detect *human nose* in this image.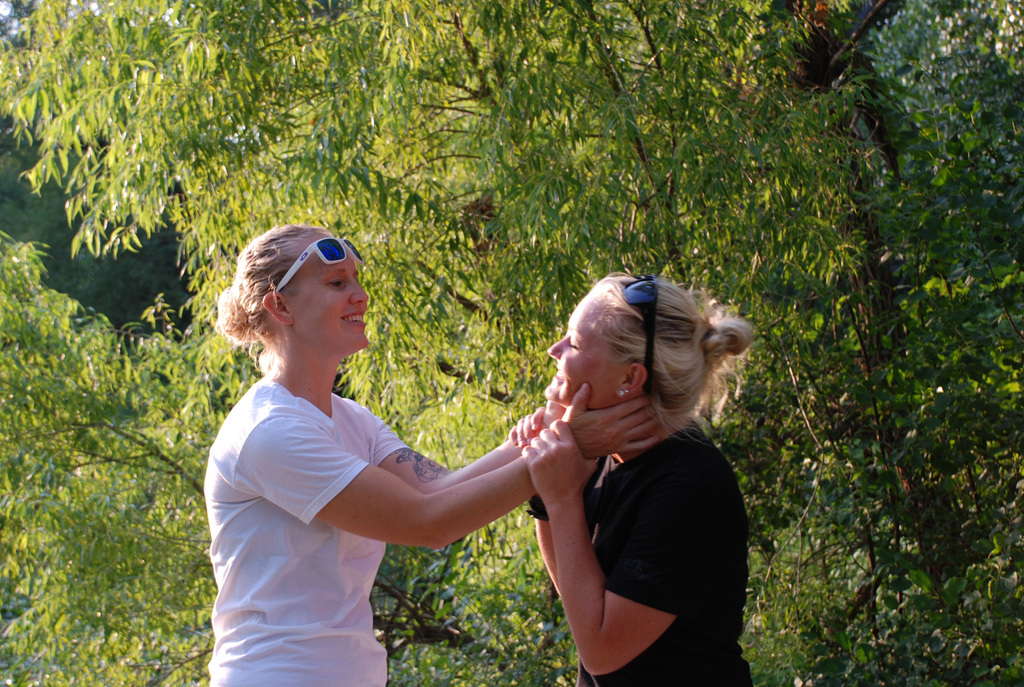
Detection: [left=349, top=273, right=371, bottom=303].
